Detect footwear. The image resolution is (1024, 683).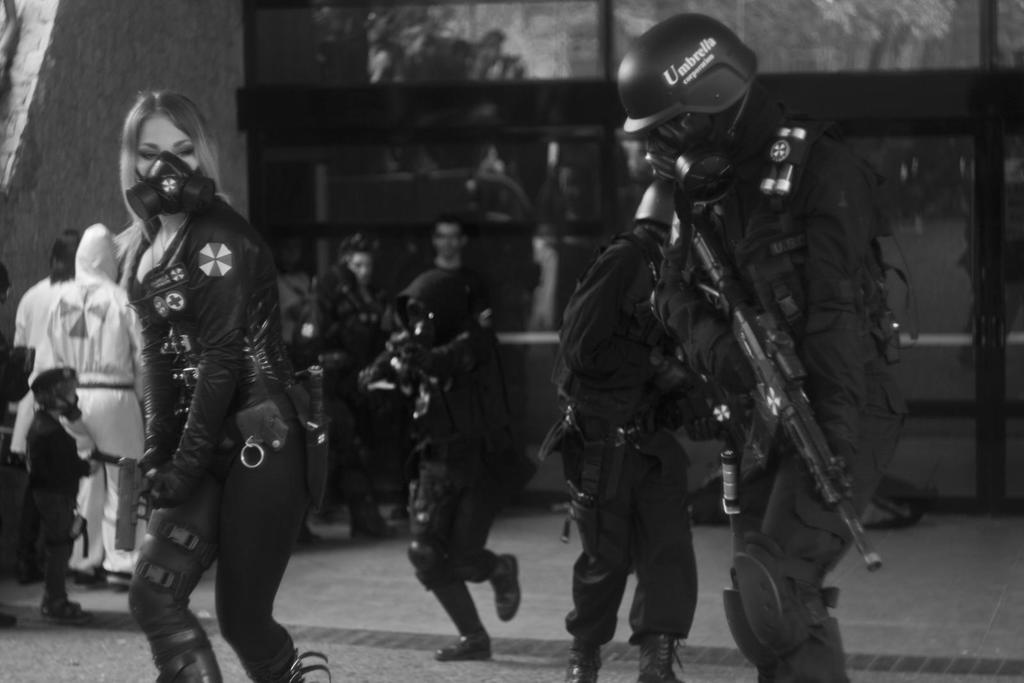
rect(635, 635, 682, 682).
